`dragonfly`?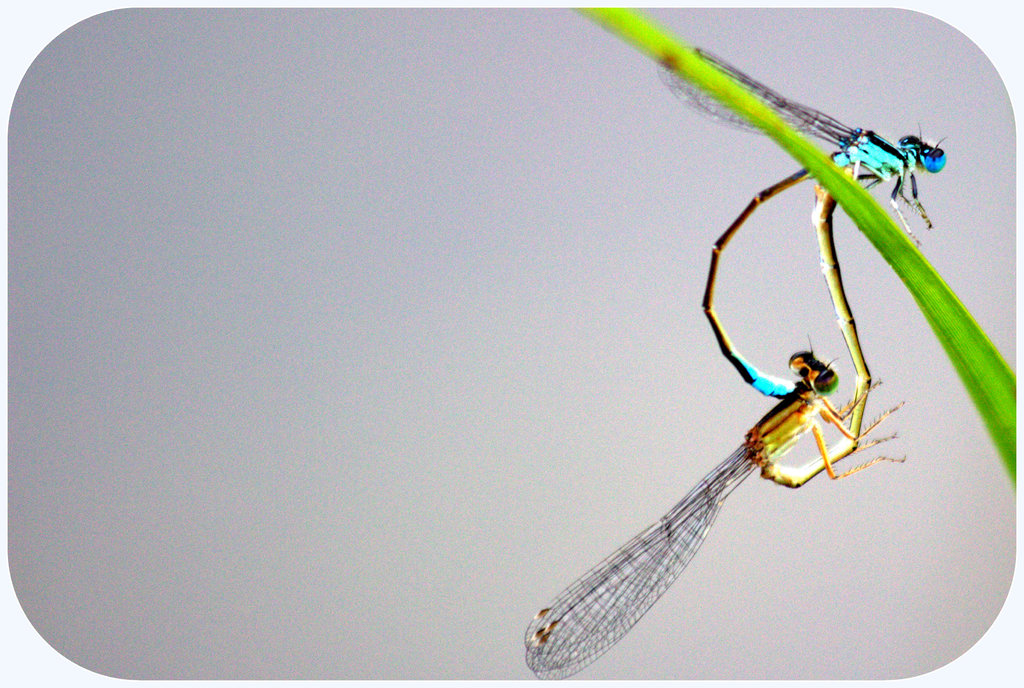
x1=522 y1=170 x2=908 y2=685
